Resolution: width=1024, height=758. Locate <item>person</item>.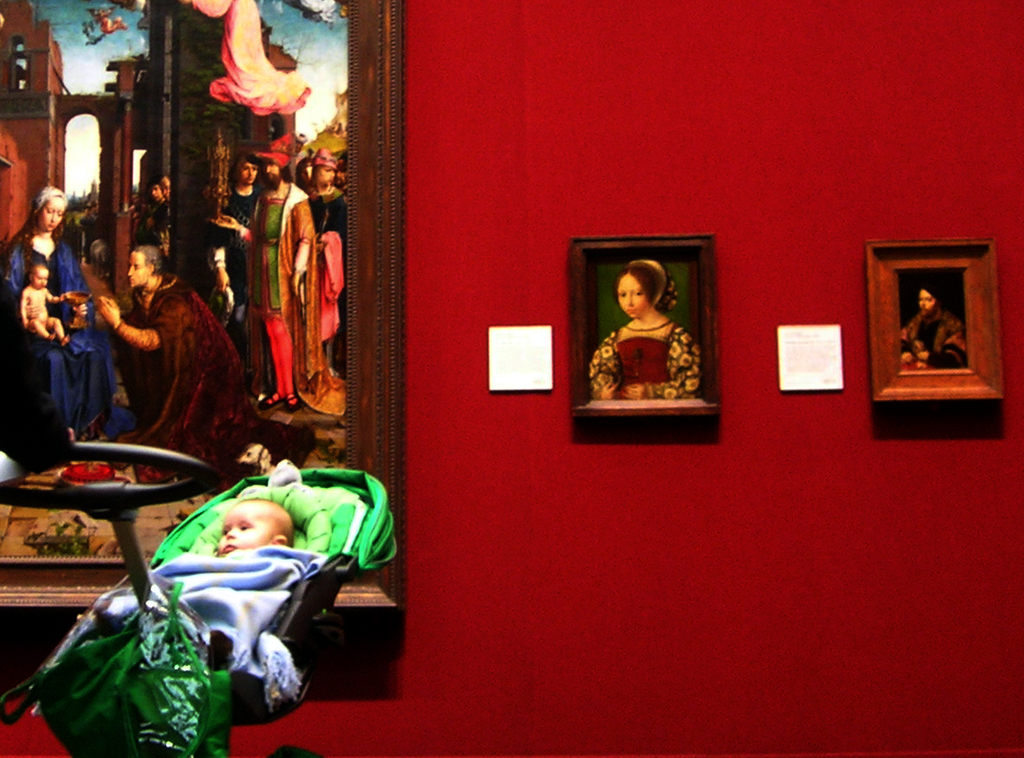
[899, 282, 969, 373].
